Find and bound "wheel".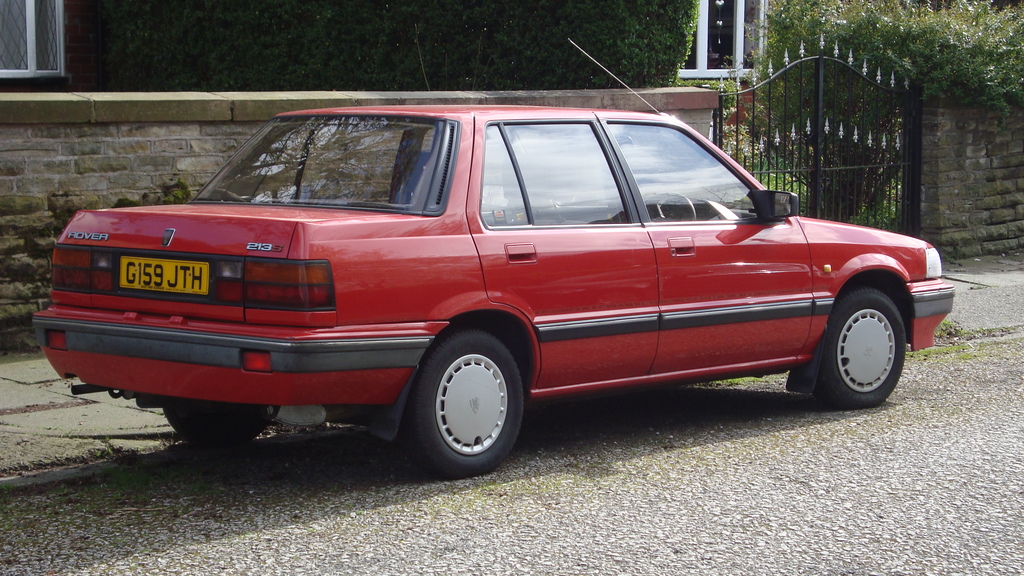
Bound: 410/325/525/461.
